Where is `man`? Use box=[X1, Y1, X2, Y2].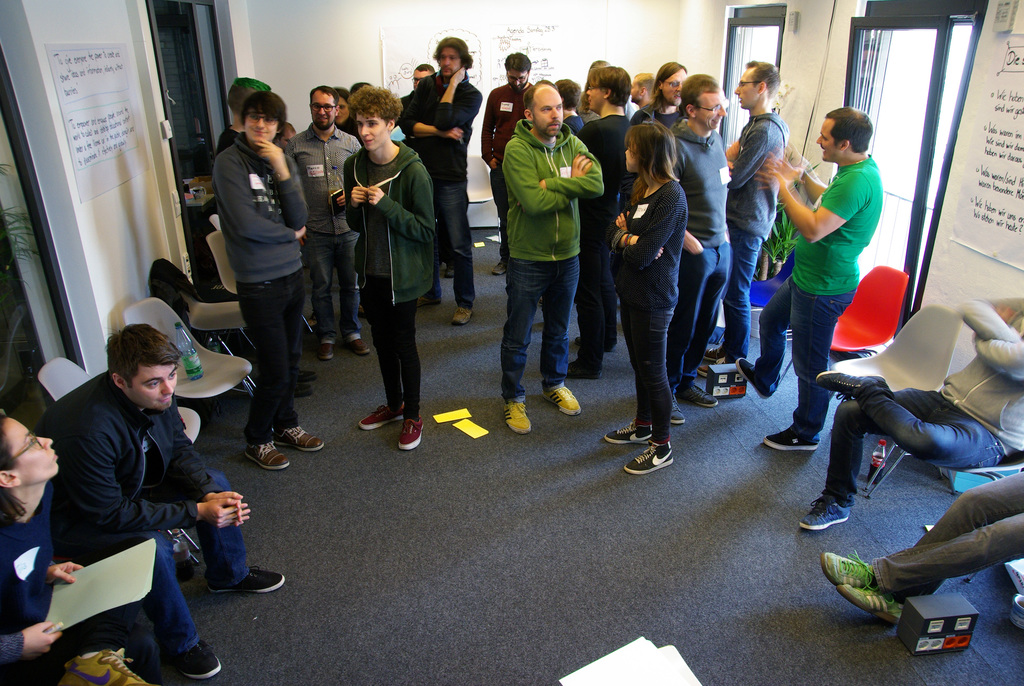
box=[477, 51, 538, 279].
